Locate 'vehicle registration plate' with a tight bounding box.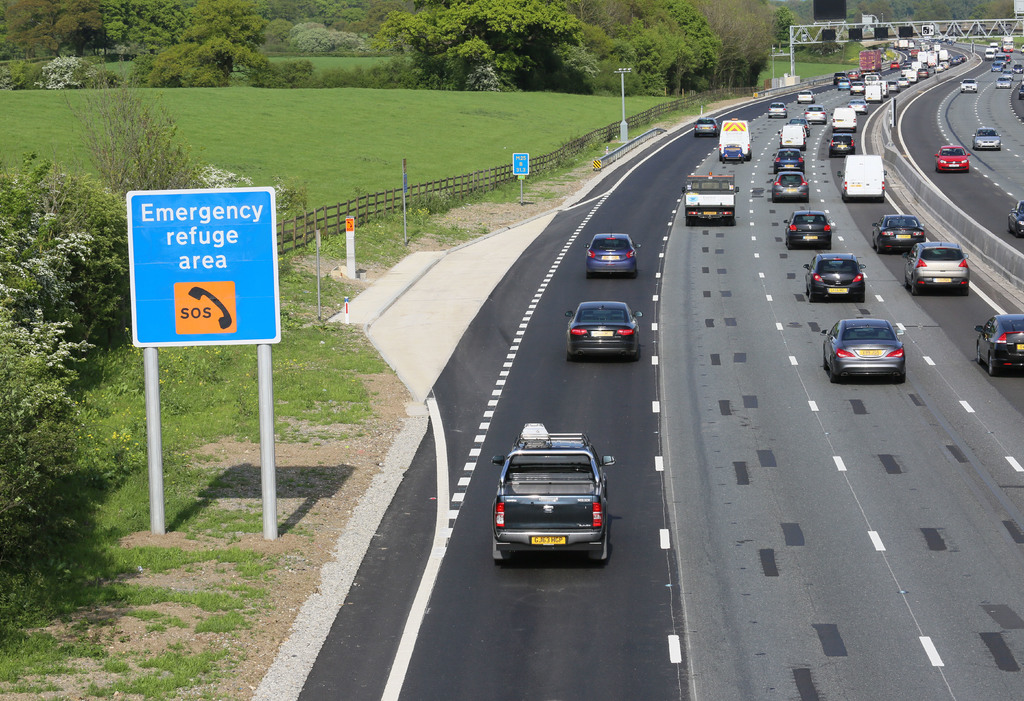
left=803, top=237, right=818, bottom=242.
